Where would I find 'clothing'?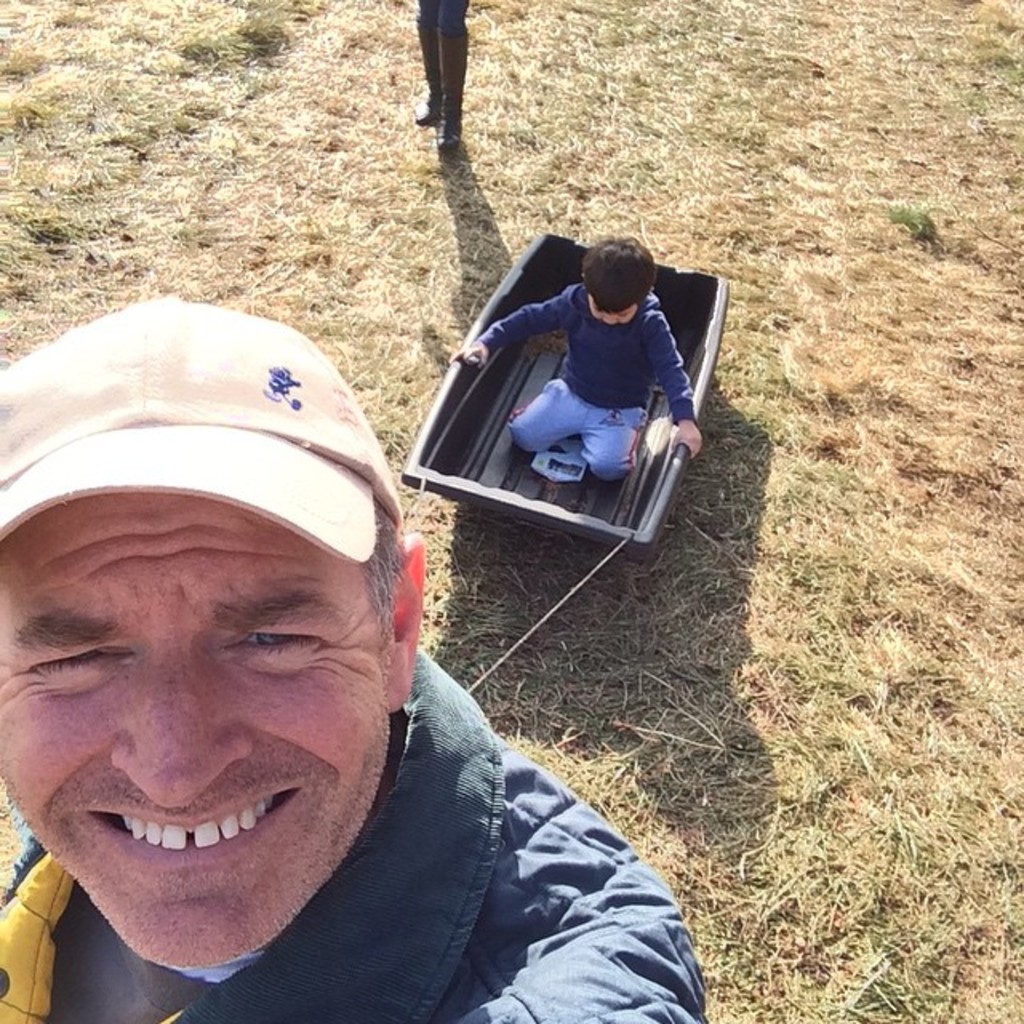
At {"left": 419, "top": 0, "right": 469, "bottom": 141}.
